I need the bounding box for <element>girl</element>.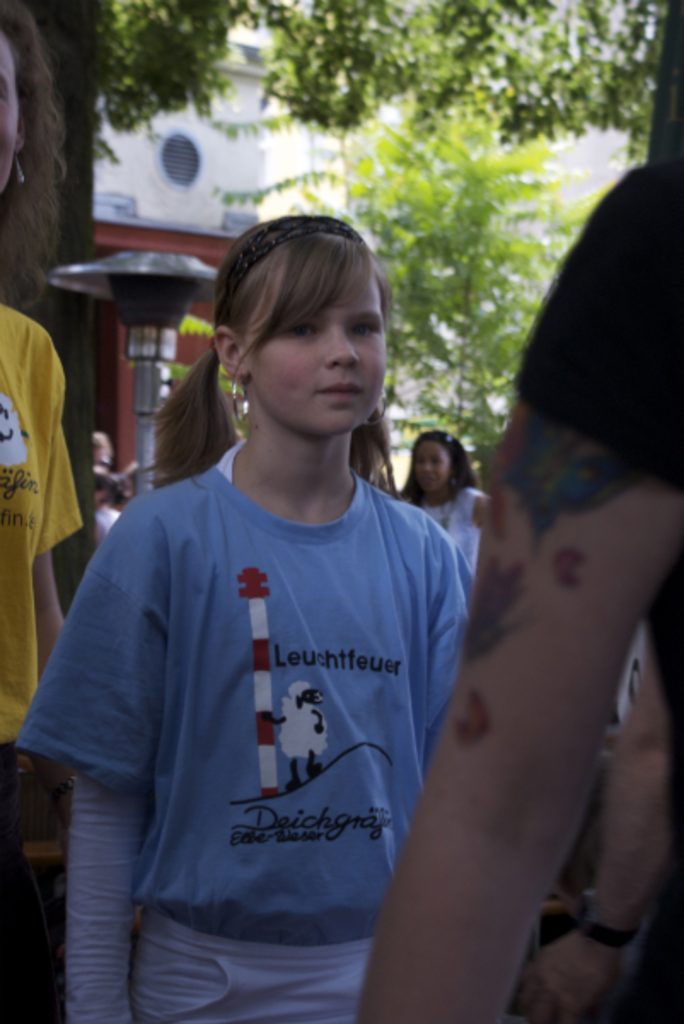
Here it is: BBox(399, 428, 490, 587).
